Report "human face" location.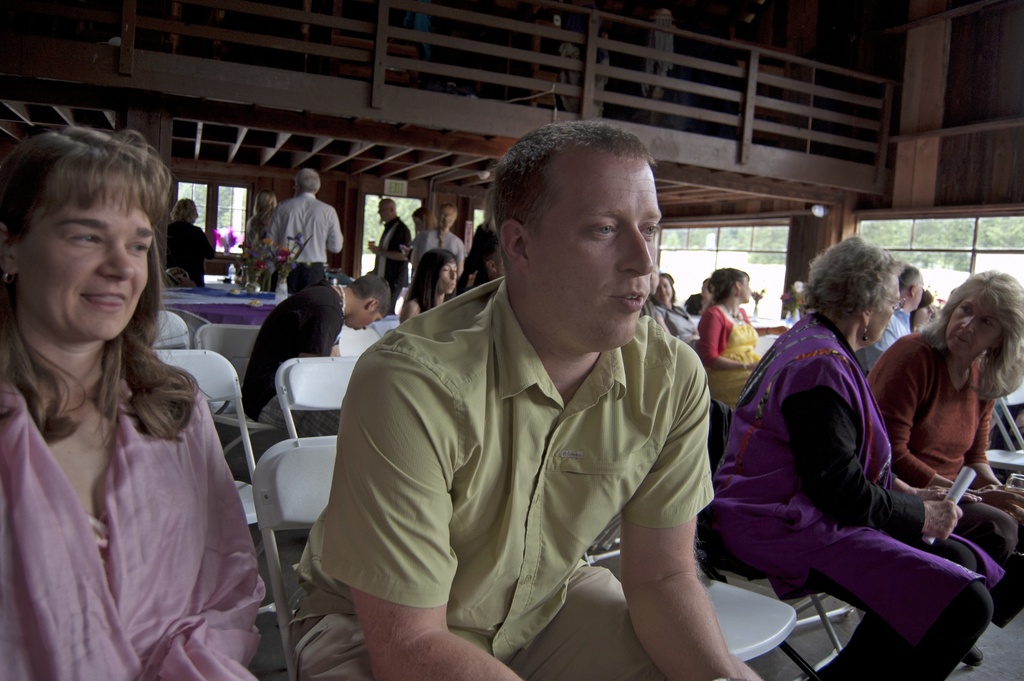
Report: x1=349 y1=313 x2=387 y2=332.
